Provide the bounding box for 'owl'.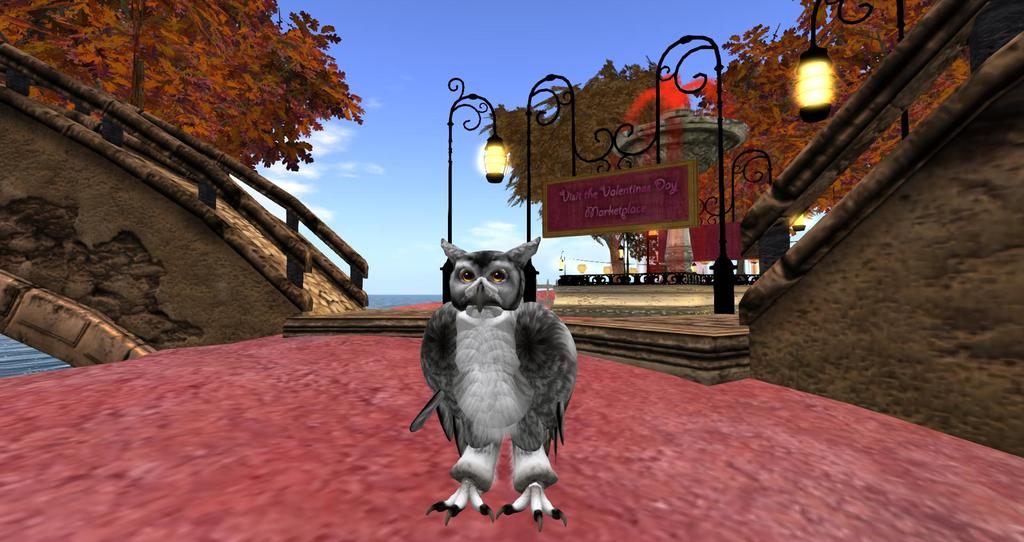
box(404, 234, 578, 535).
